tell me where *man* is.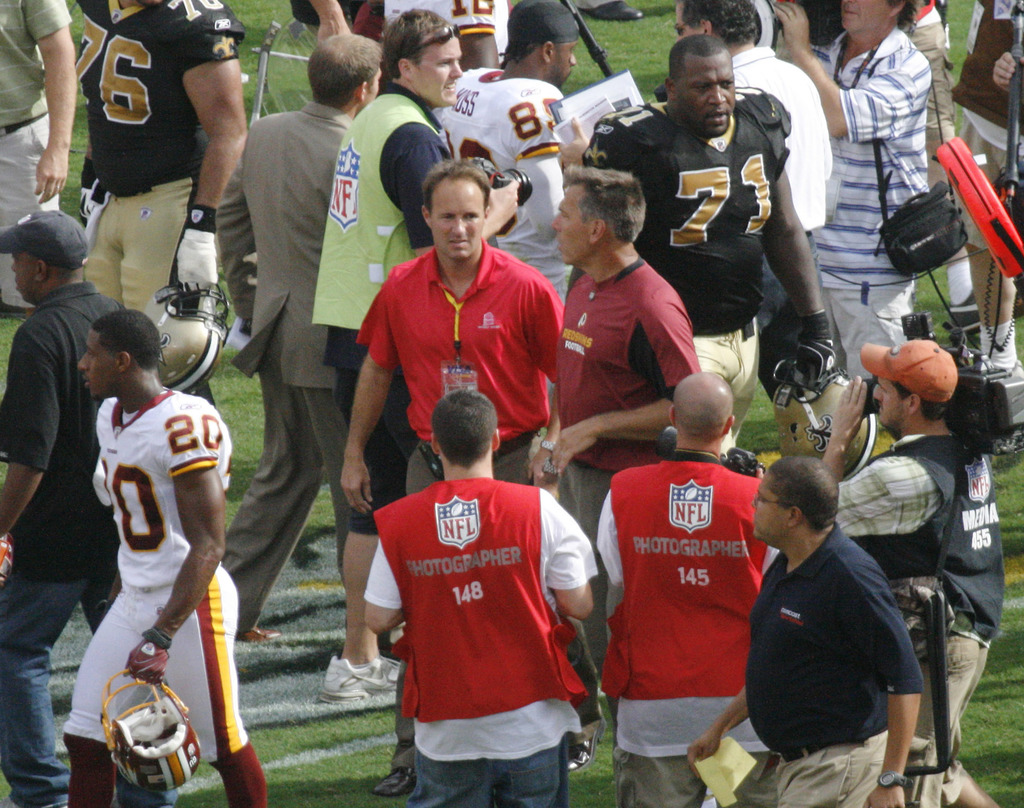
*man* is at bbox=(435, 0, 586, 315).
